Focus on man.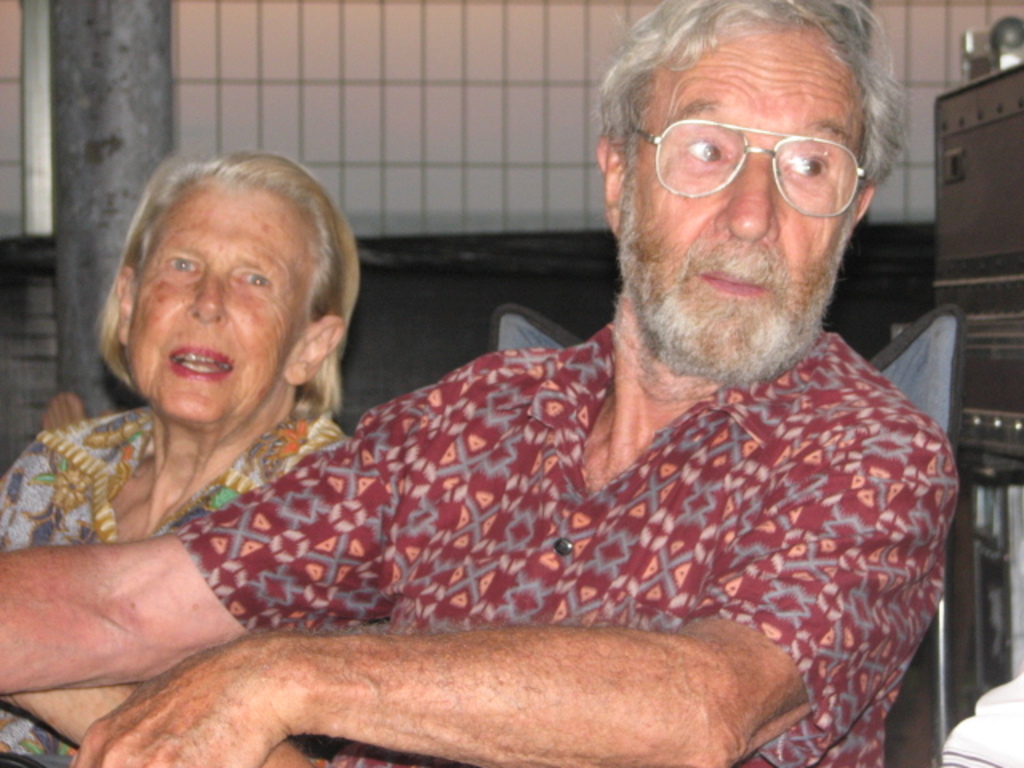
Focused at [0,0,958,766].
